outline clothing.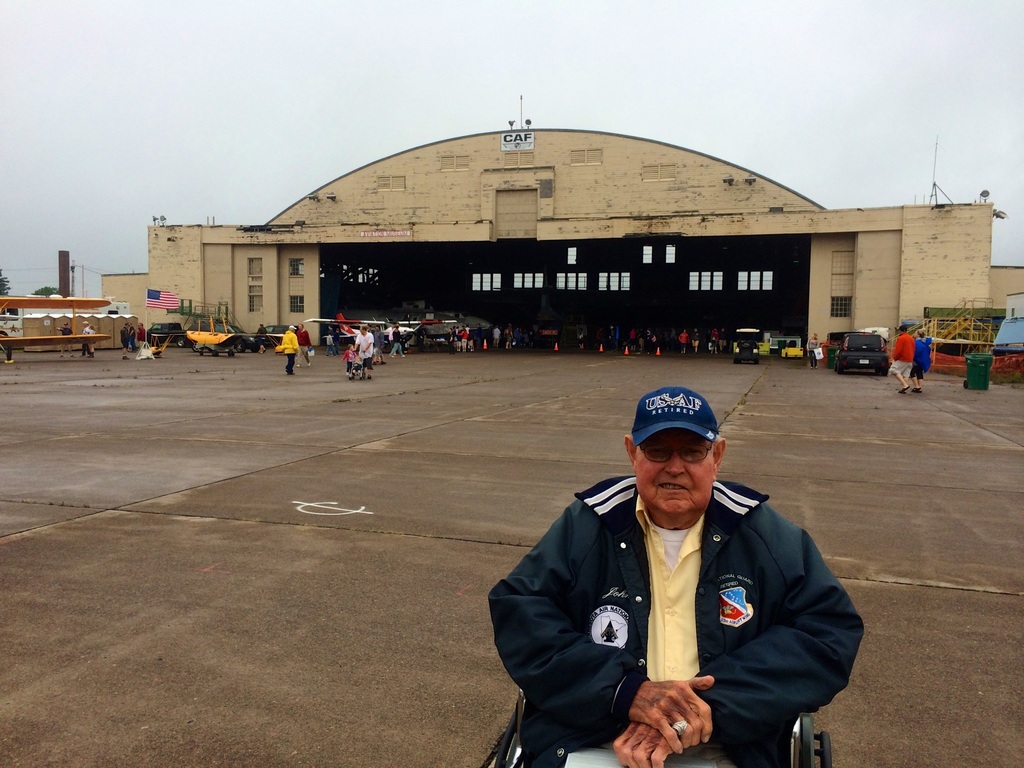
Outline: l=134, t=331, r=146, b=347.
